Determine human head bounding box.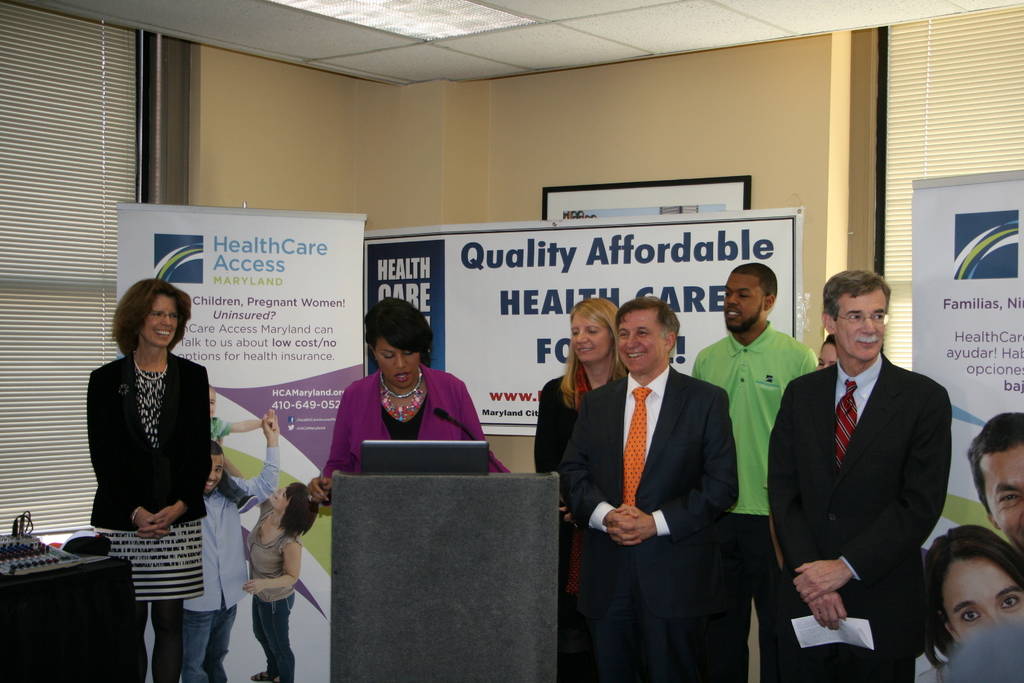
Determined: x1=815, y1=333, x2=840, y2=368.
